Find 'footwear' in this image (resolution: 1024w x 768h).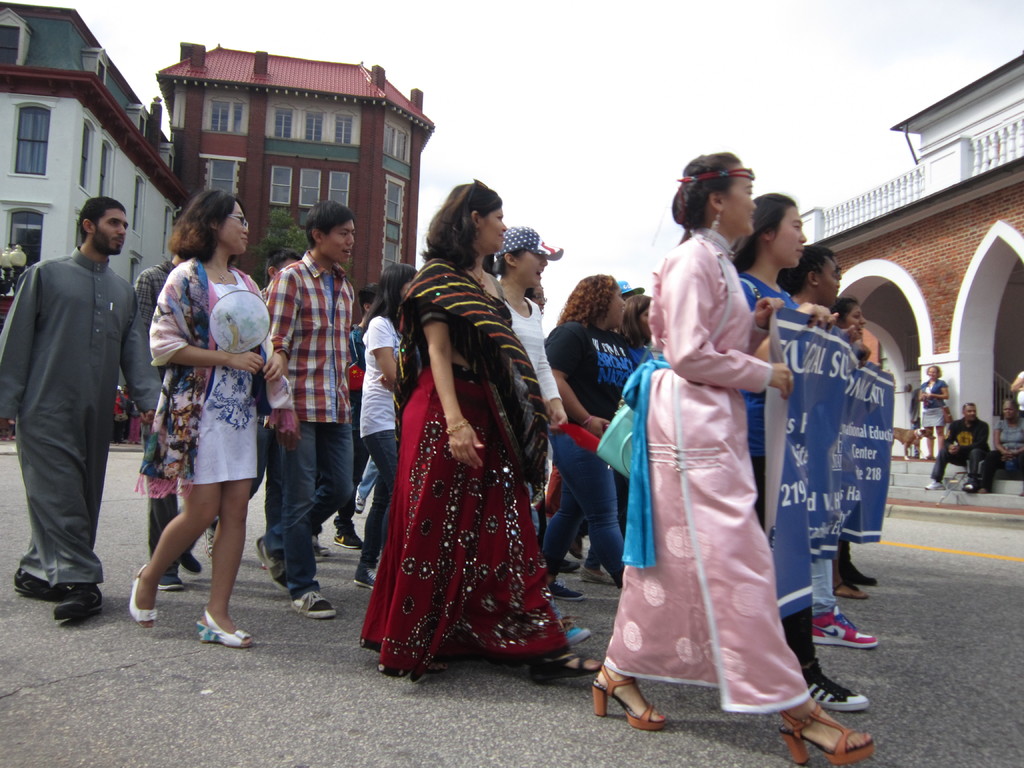
crop(127, 564, 152, 630).
